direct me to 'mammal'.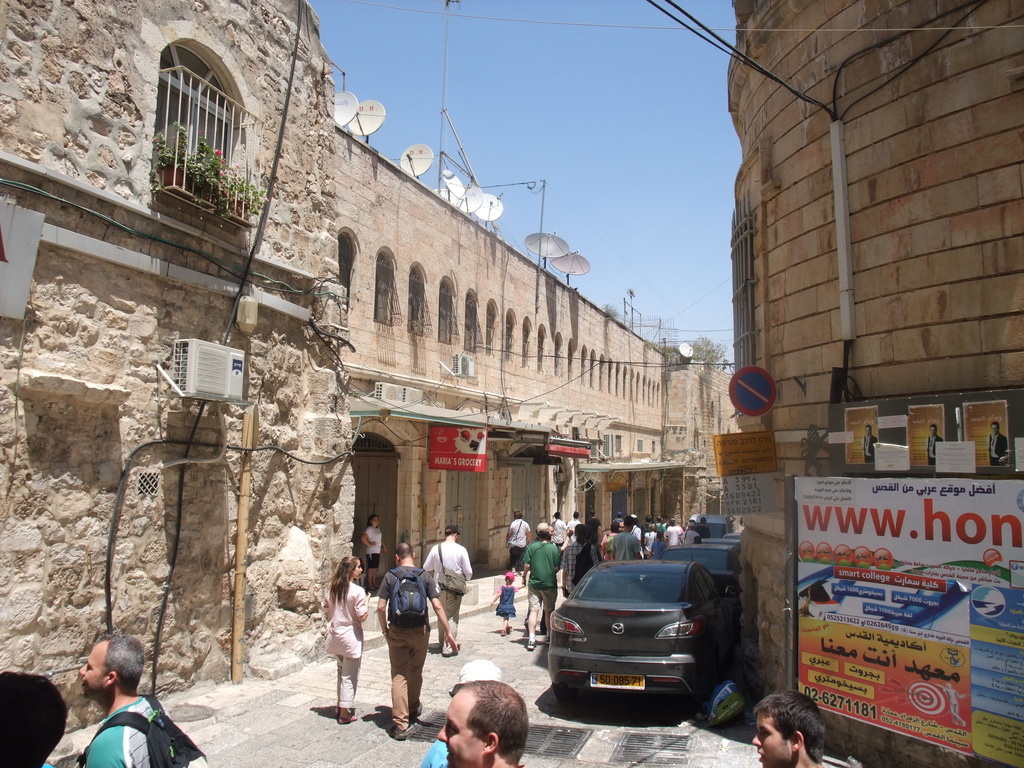
Direction: rect(862, 424, 881, 464).
